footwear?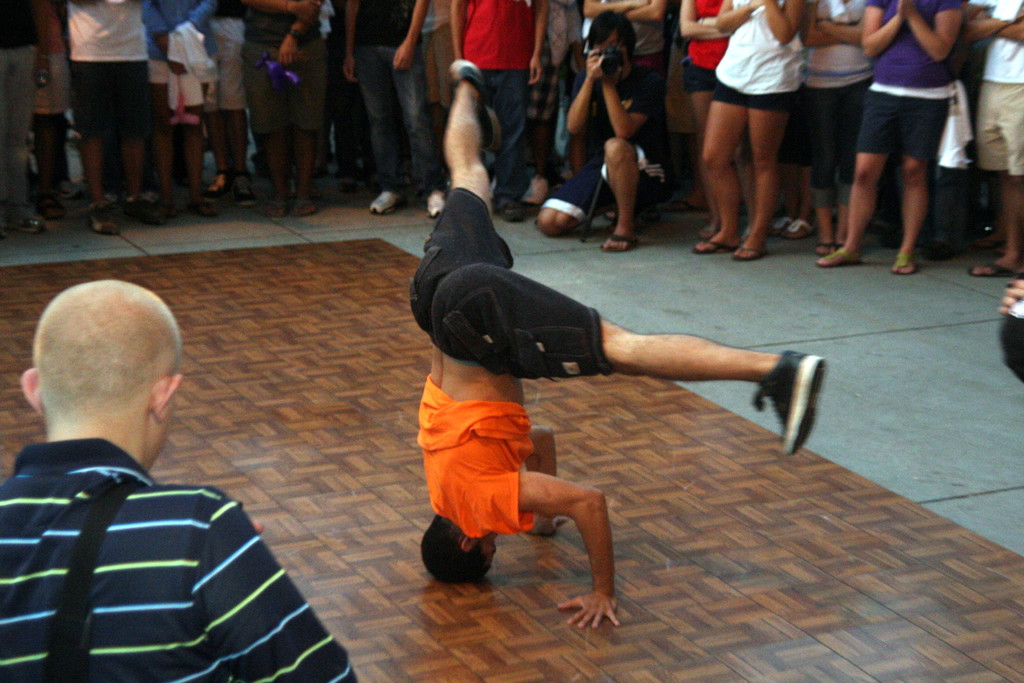
l=1, t=213, r=42, b=235
